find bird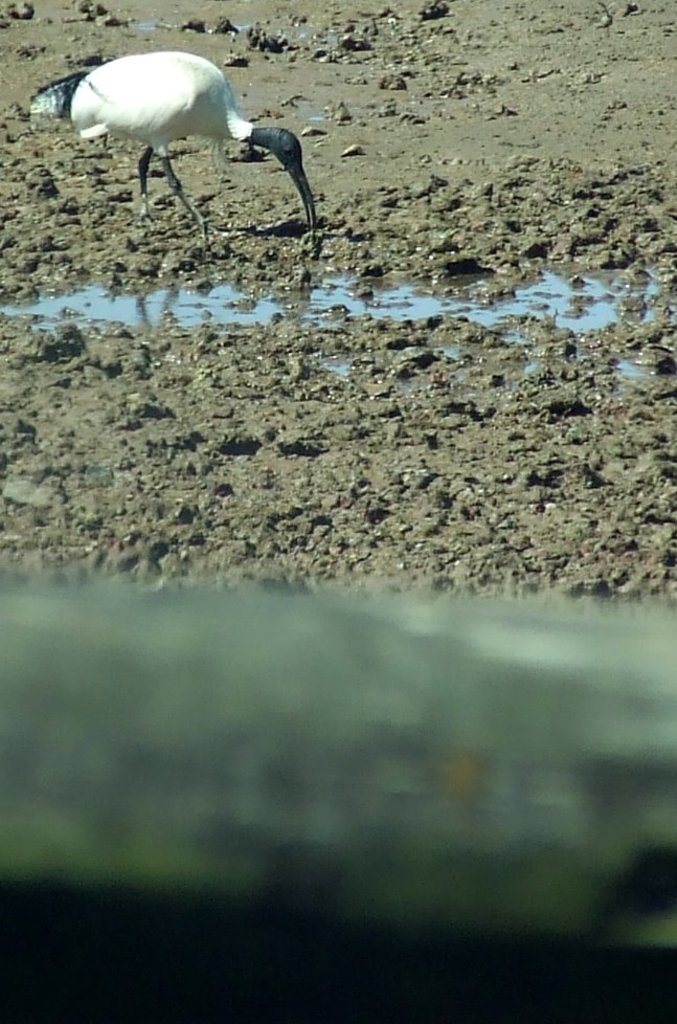
x1=31, y1=47, x2=332, y2=215
